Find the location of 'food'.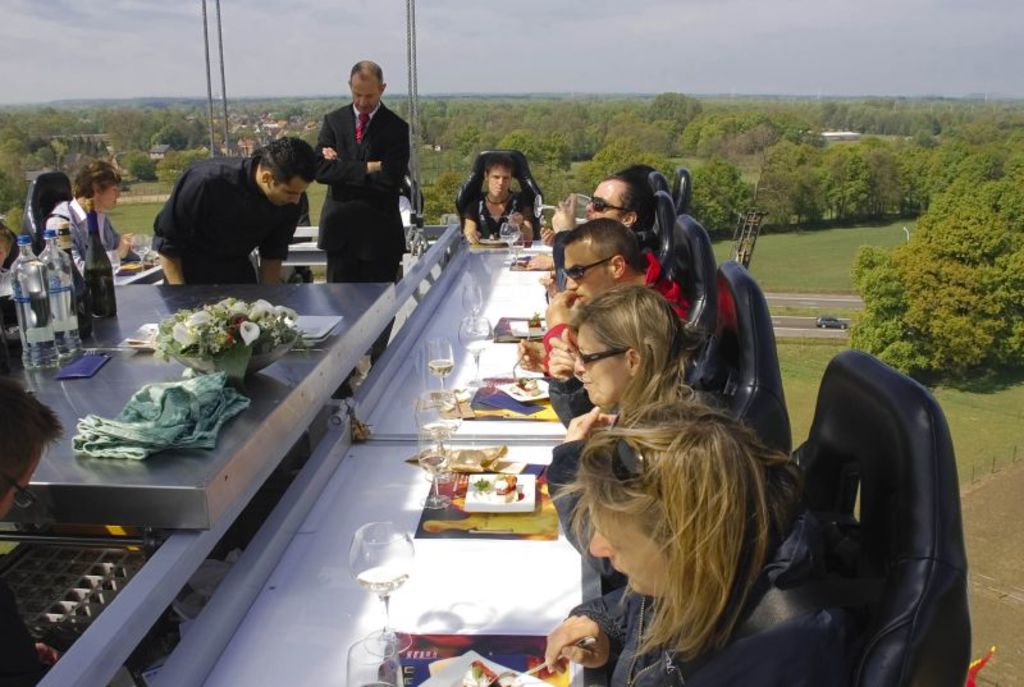
Location: box=[526, 311, 543, 330].
